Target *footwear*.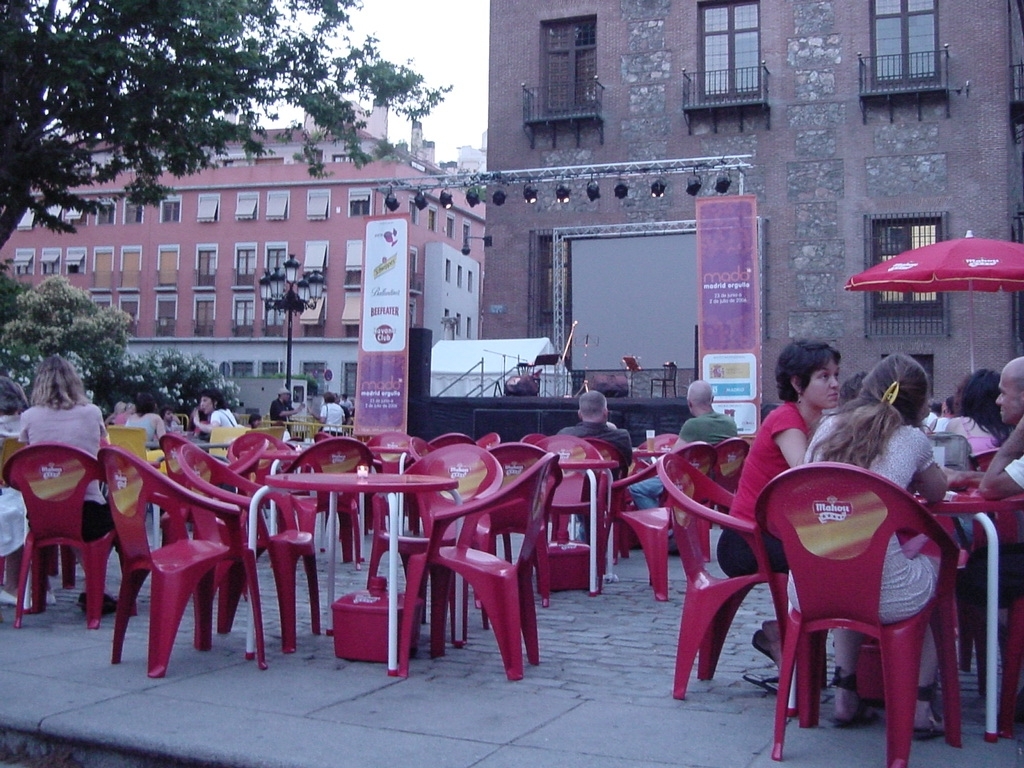
Target region: (912,684,946,740).
